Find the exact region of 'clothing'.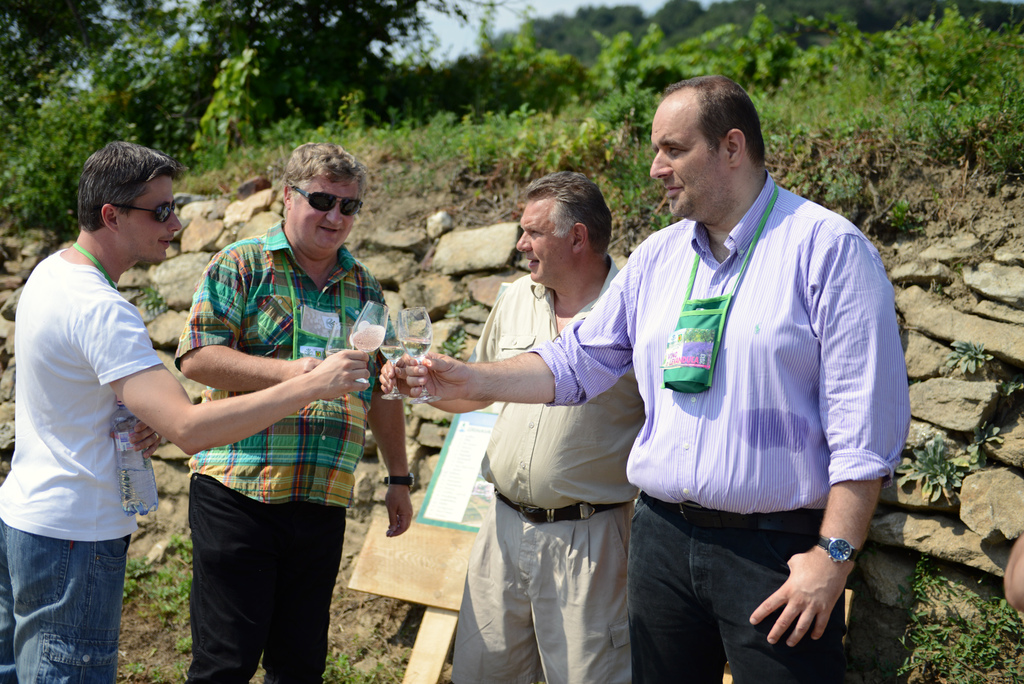
Exact region: bbox=[449, 255, 647, 683].
